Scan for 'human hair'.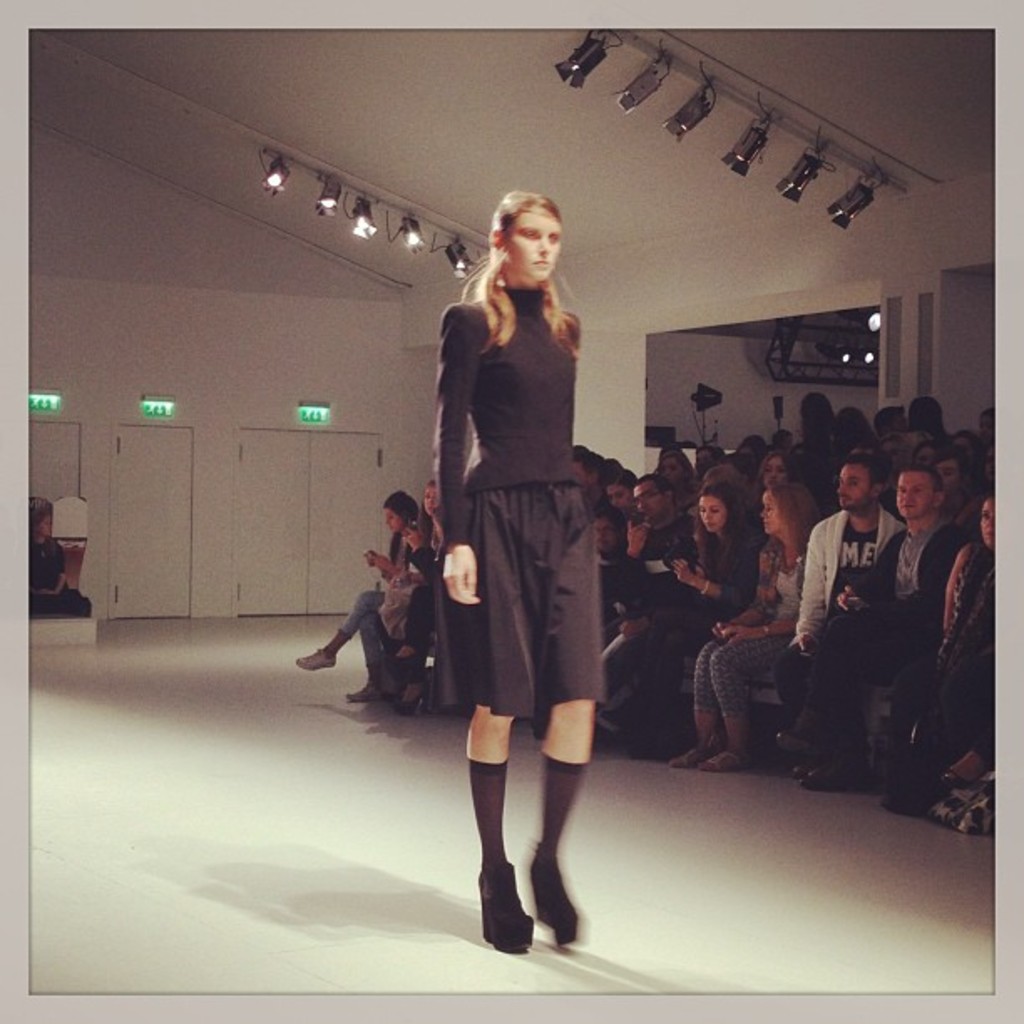
Scan result: (left=694, top=442, right=728, bottom=470).
